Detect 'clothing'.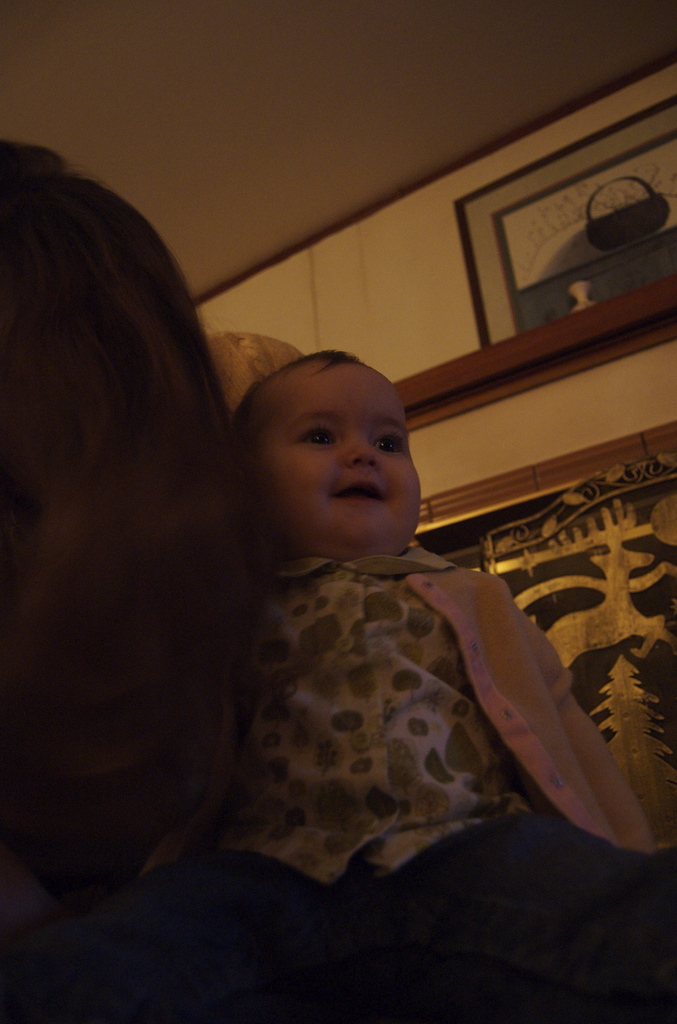
Detected at pyautogui.locateOnScreen(205, 328, 311, 417).
